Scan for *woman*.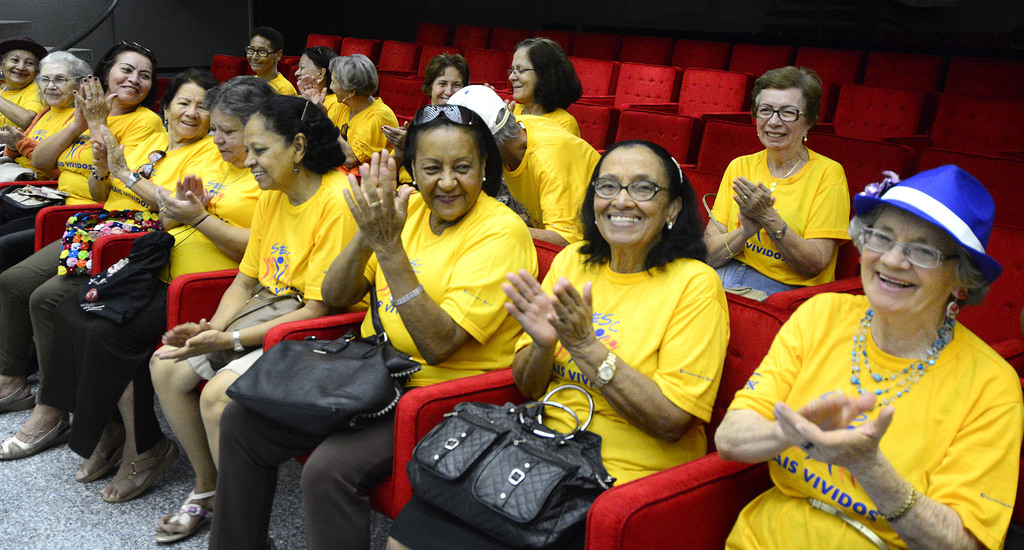
Scan result: crop(150, 92, 378, 549).
